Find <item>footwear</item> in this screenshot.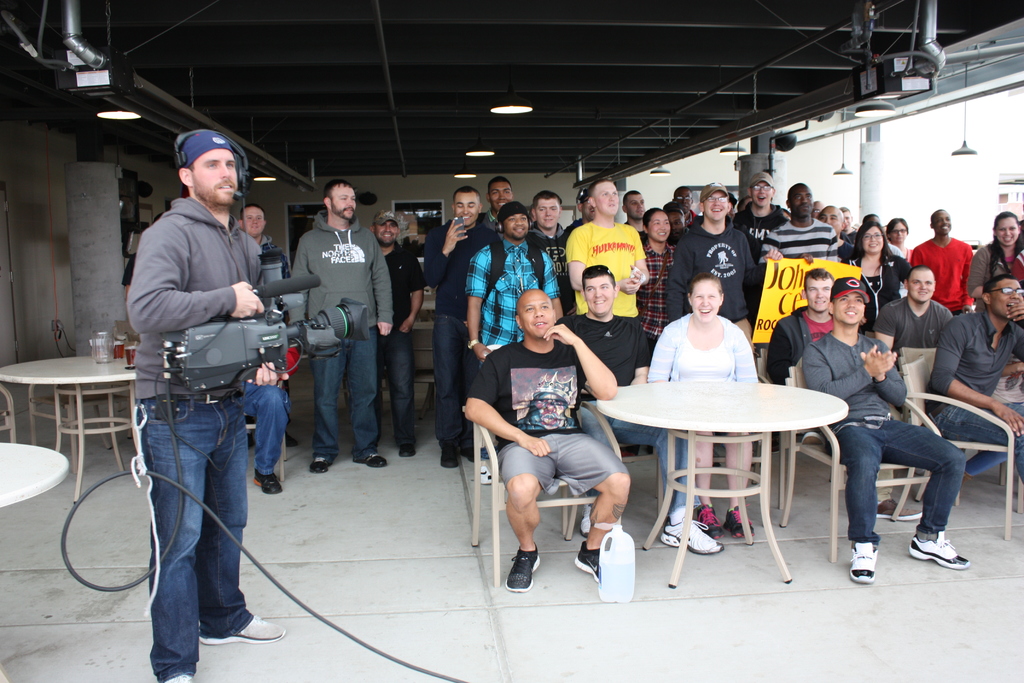
The bounding box for <item>footwear</item> is [left=401, top=441, right=416, bottom=457].
